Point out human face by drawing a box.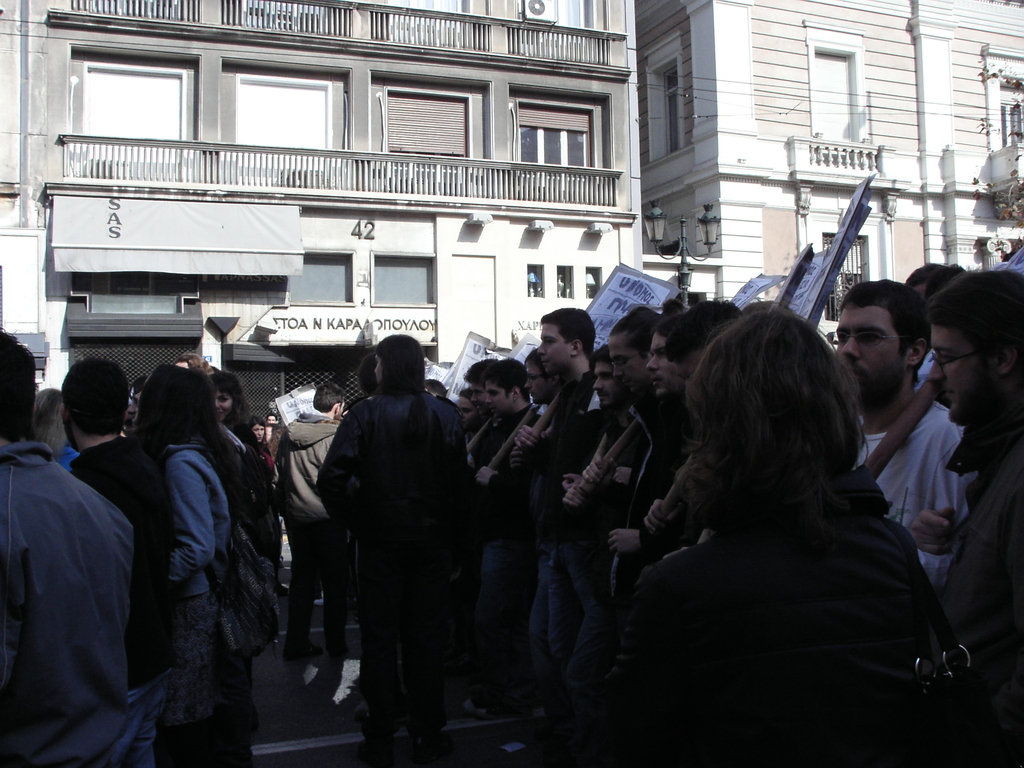
468, 383, 487, 413.
